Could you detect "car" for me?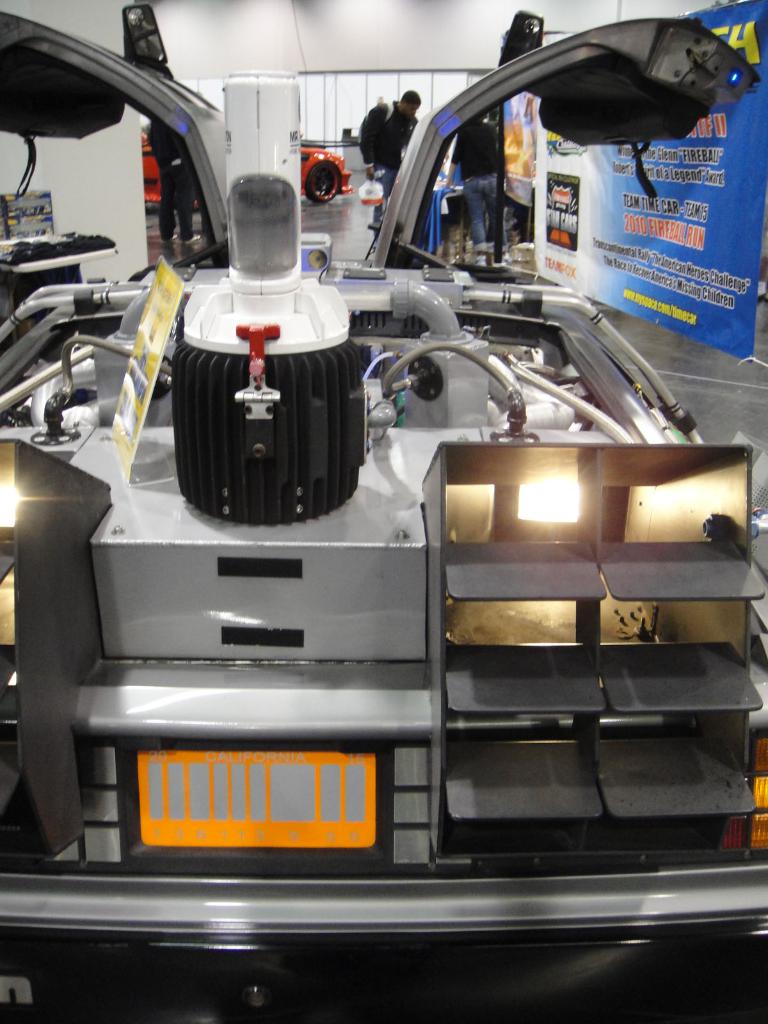
Detection result: locate(0, 11, 767, 1023).
